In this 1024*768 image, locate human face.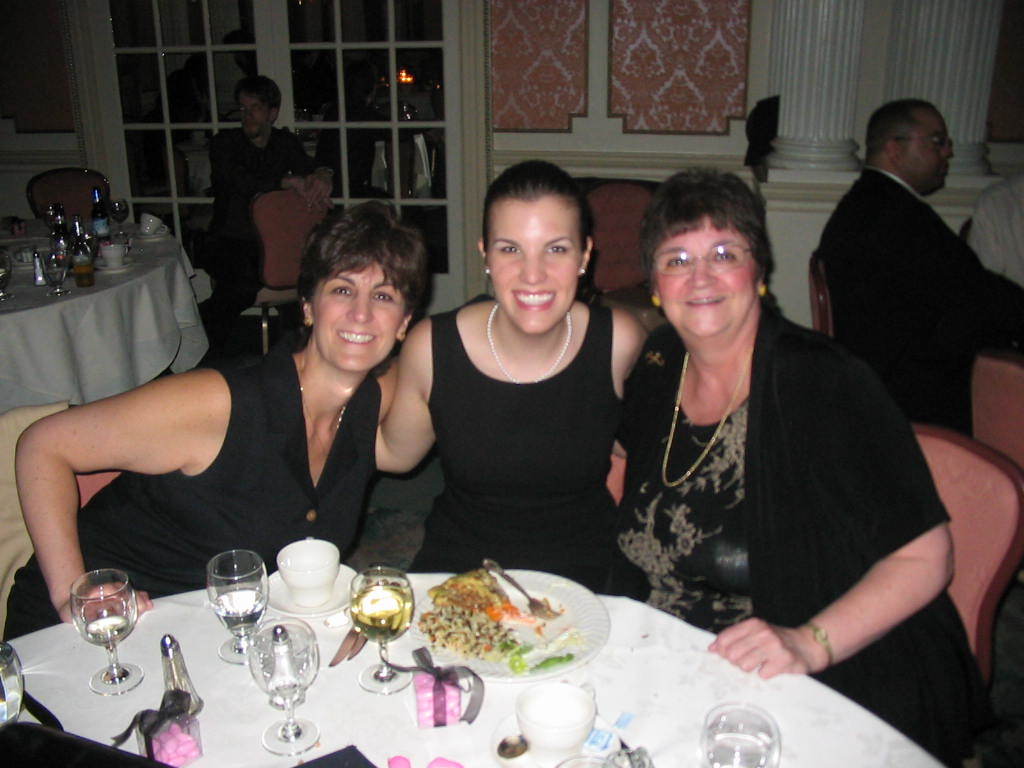
Bounding box: x1=906 y1=103 x2=953 y2=191.
